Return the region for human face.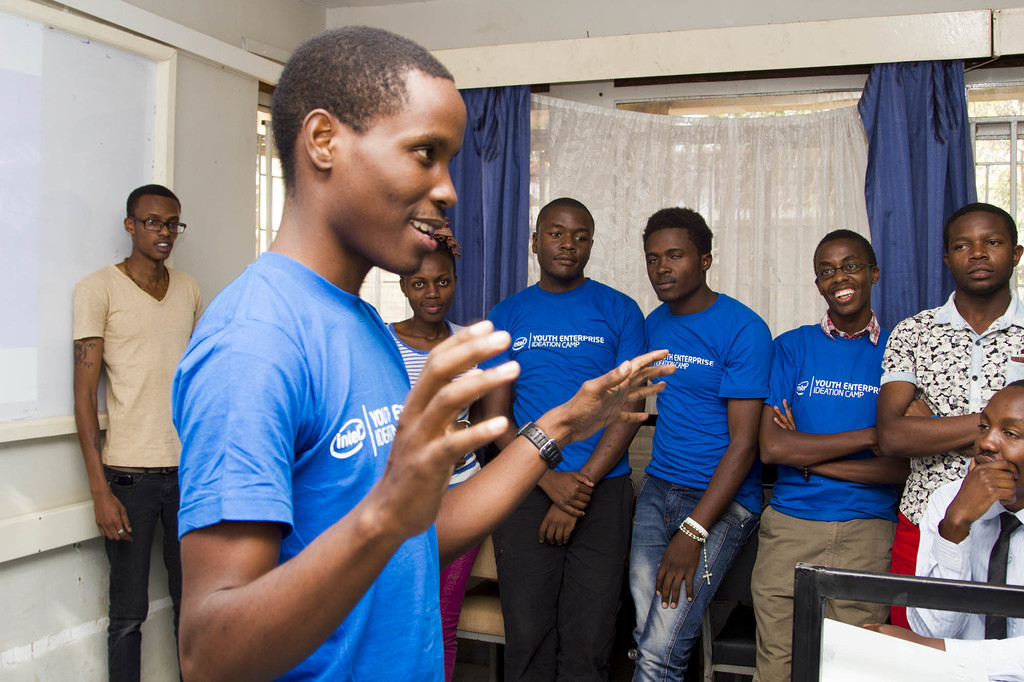
332/81/463/275.
